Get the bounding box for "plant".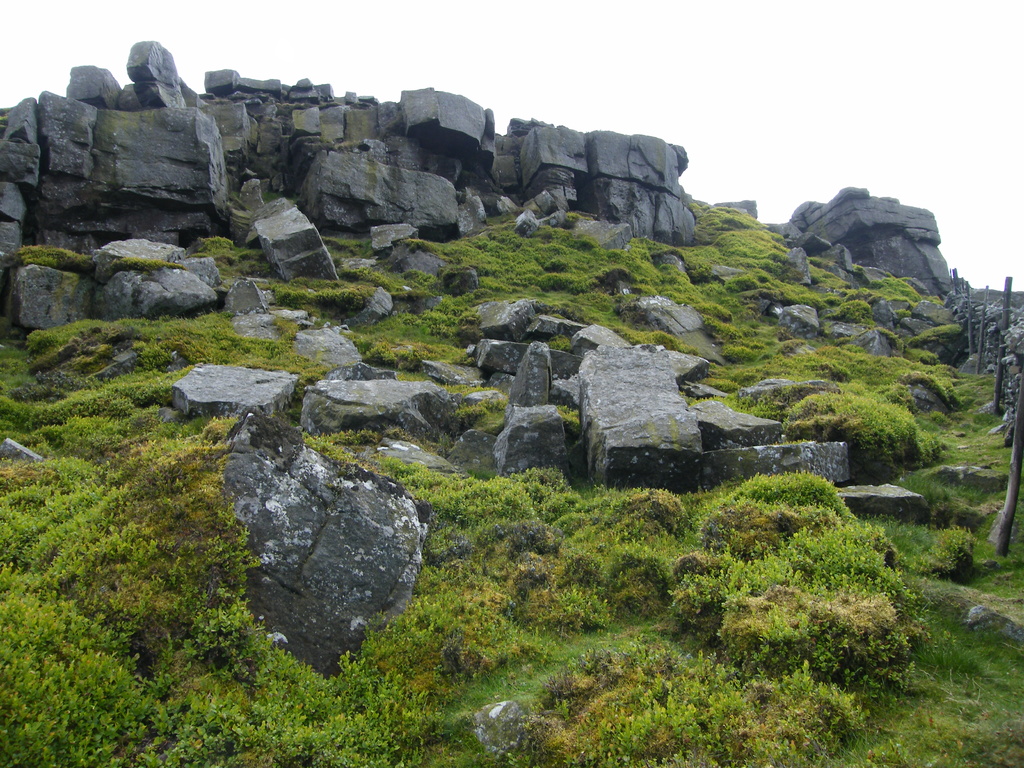
box(341, 138, 362, 151).
